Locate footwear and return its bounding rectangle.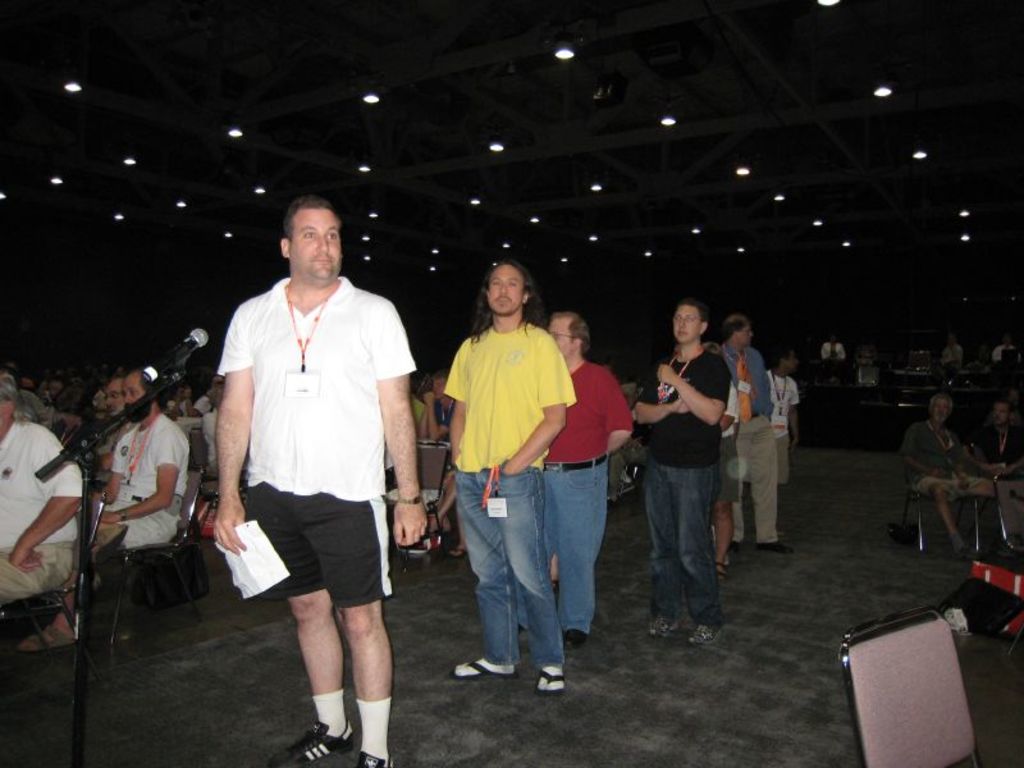
(x1=648, y1=614, x2=681, y2=637).
